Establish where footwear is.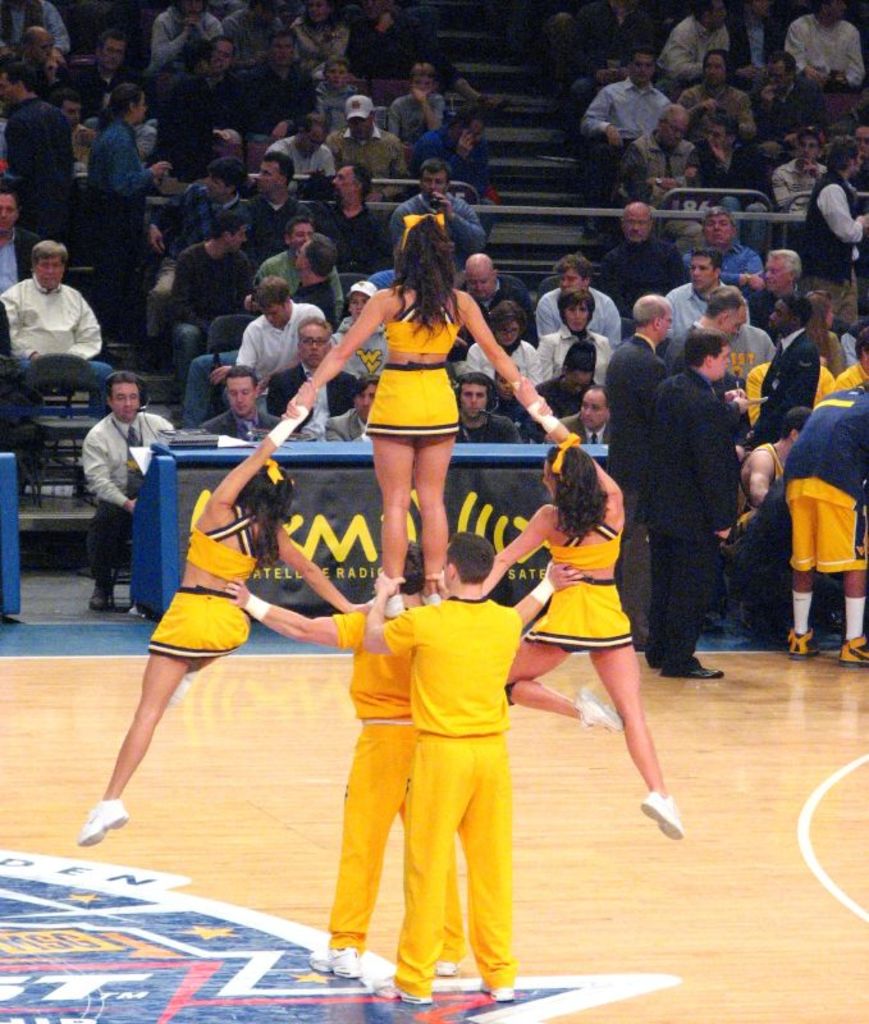
Established at select_region(642, 791, 685, 842).
